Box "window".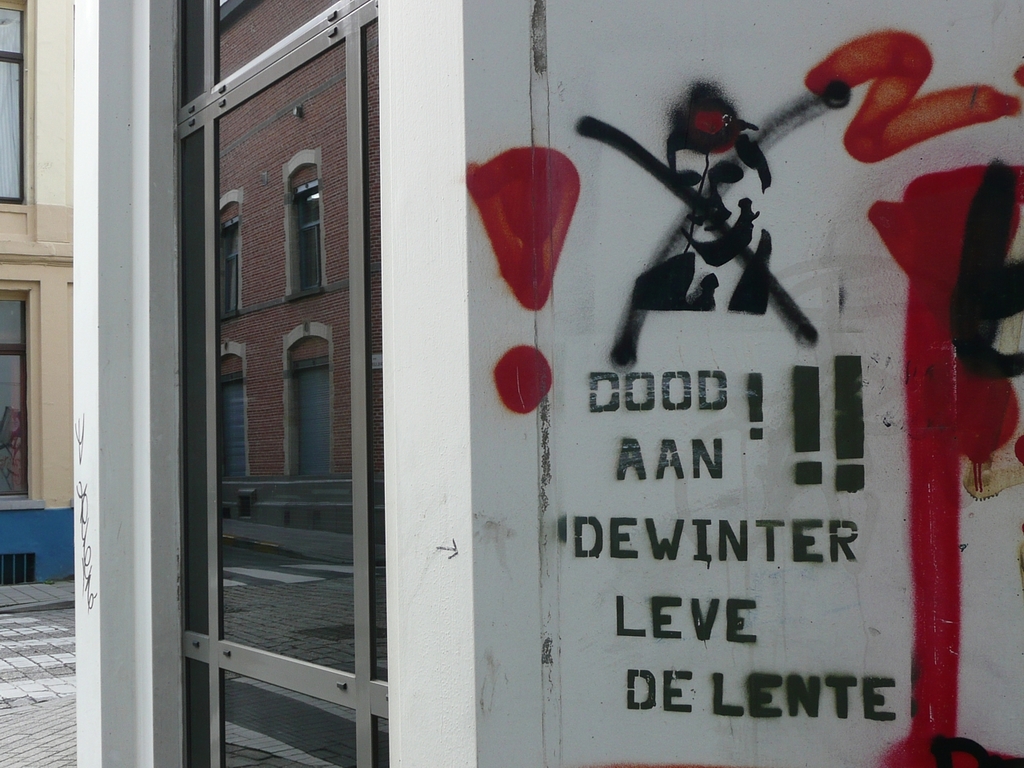
bbox=(290, 181, 326, 295).
